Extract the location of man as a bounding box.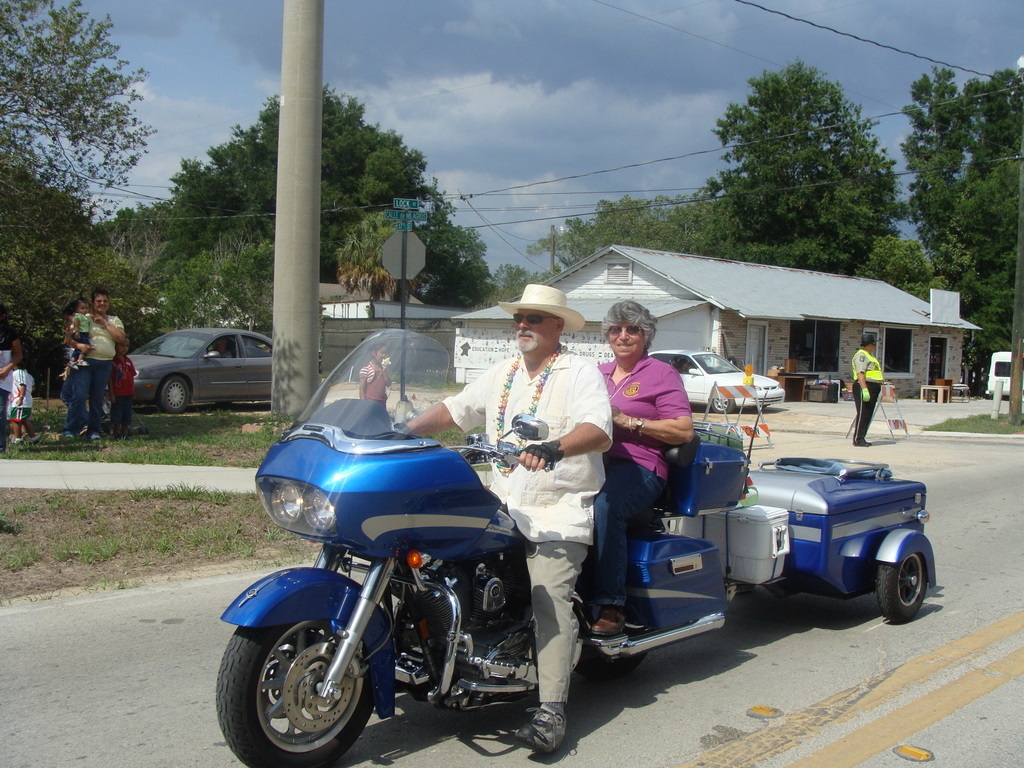
(847, 334, 884, 444).
